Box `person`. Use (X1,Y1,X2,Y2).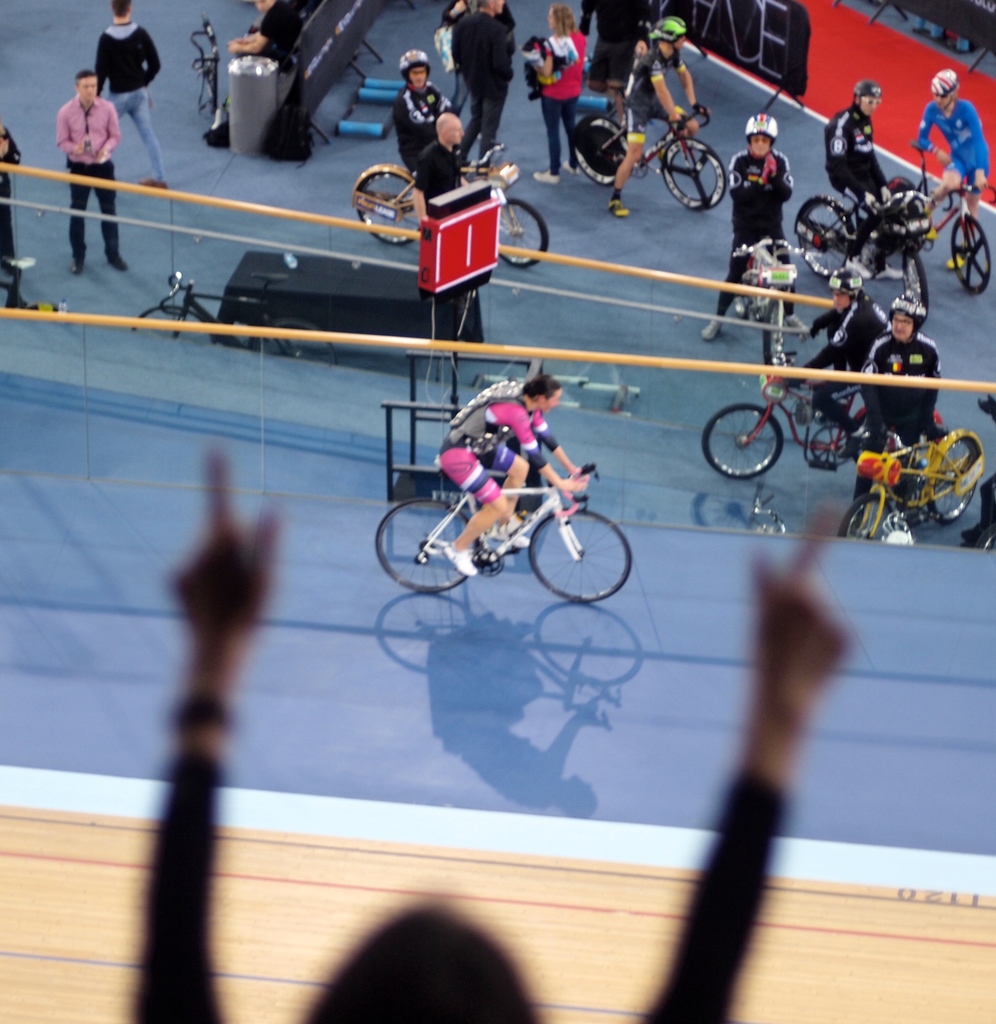
(951,40,965,61).
